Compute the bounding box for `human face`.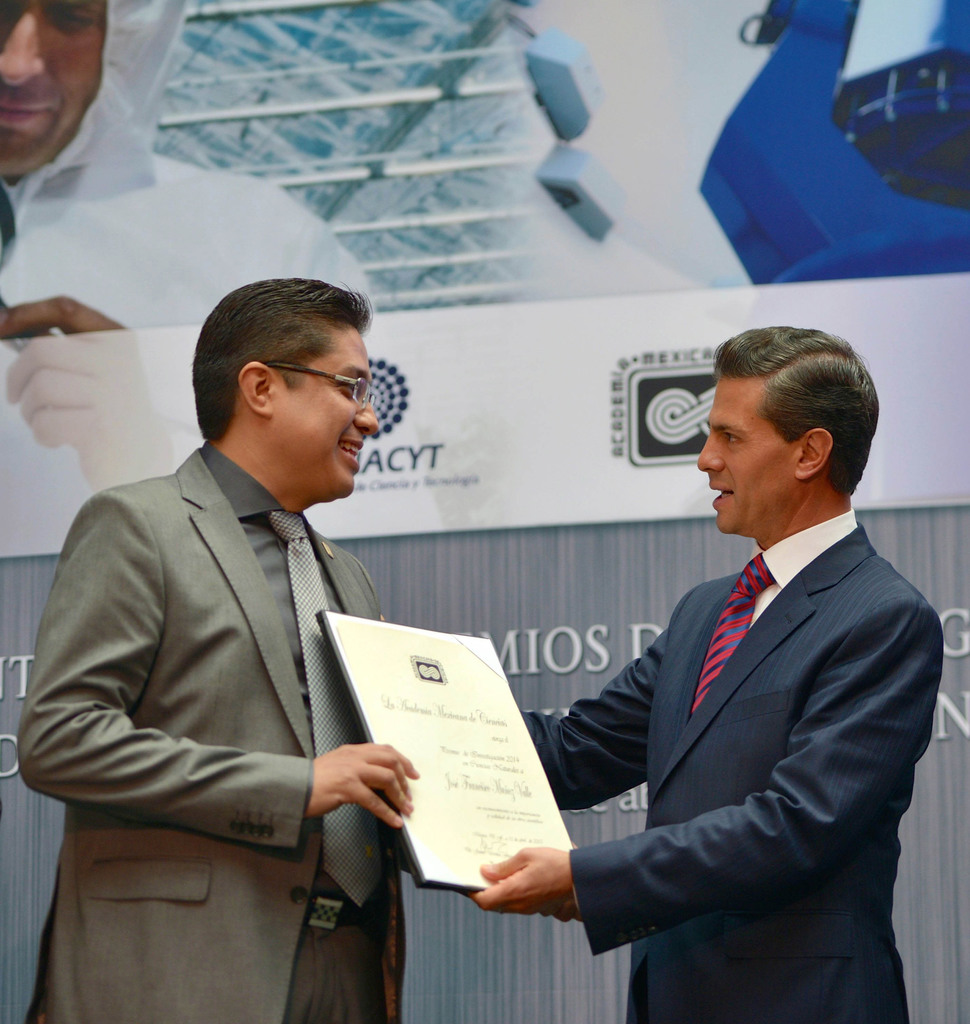
x1=0 y1=0 x2=108 y2=180.
